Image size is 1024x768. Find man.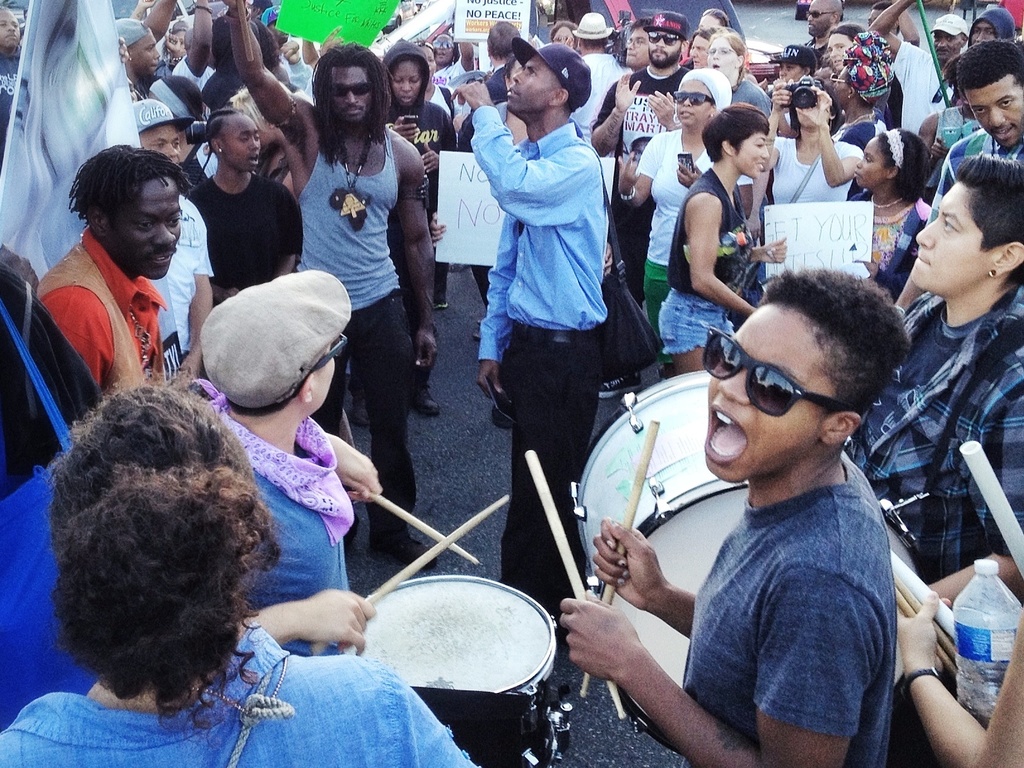
(left=0, top=5, right=22, bottom=149).
